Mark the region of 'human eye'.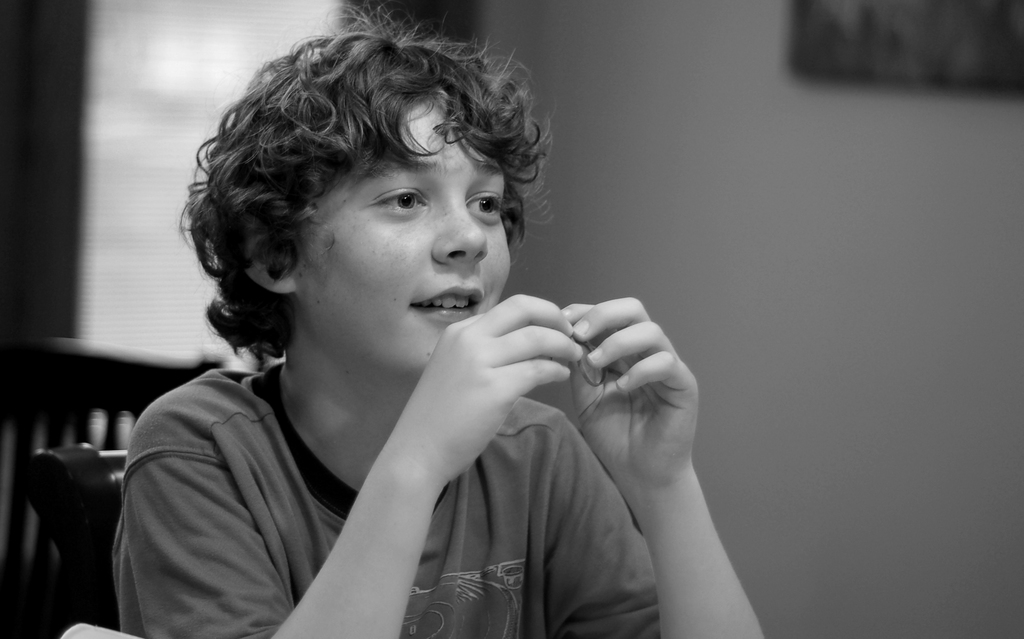
Region: bbox(465, 181, 504, 222).
